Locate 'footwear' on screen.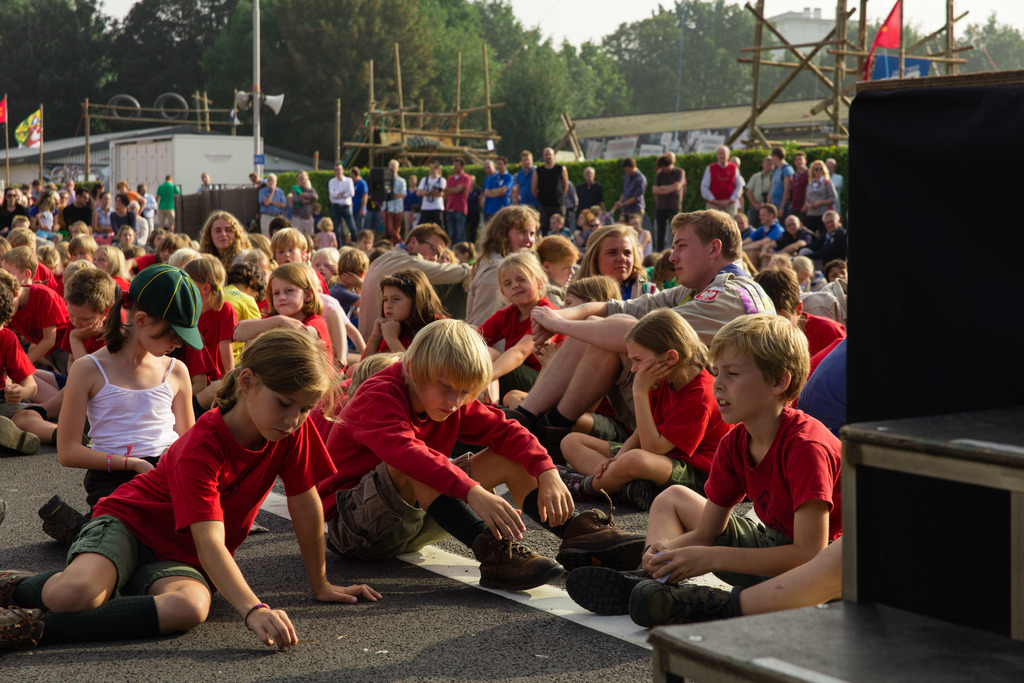
On screen at 566/565/651/620.
